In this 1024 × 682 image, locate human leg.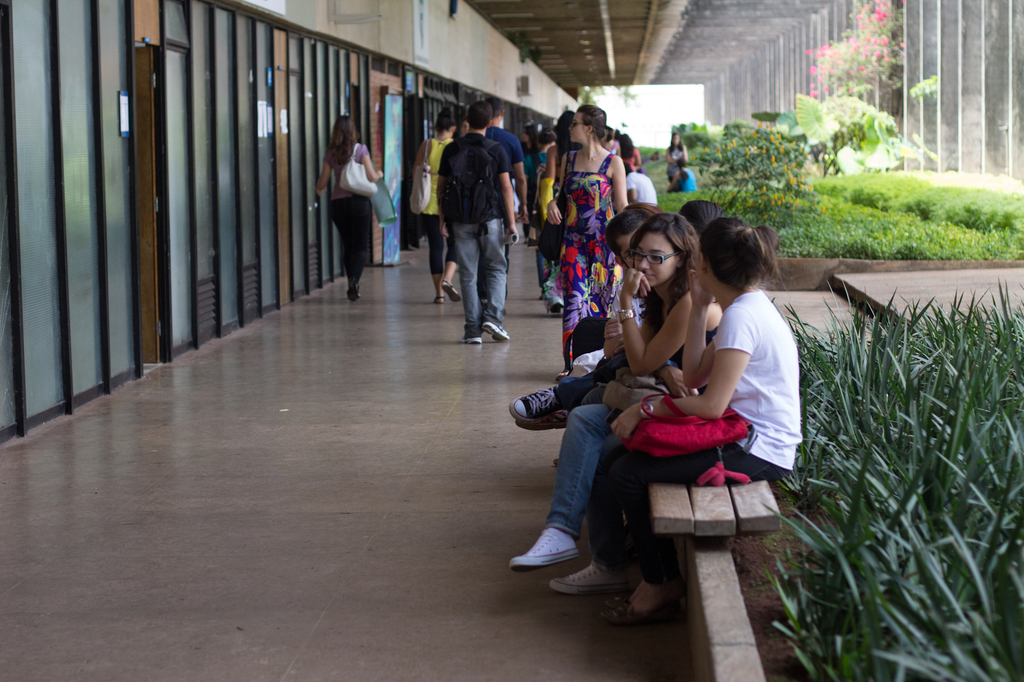
Bounding box: 425, 214, 442, 302.
